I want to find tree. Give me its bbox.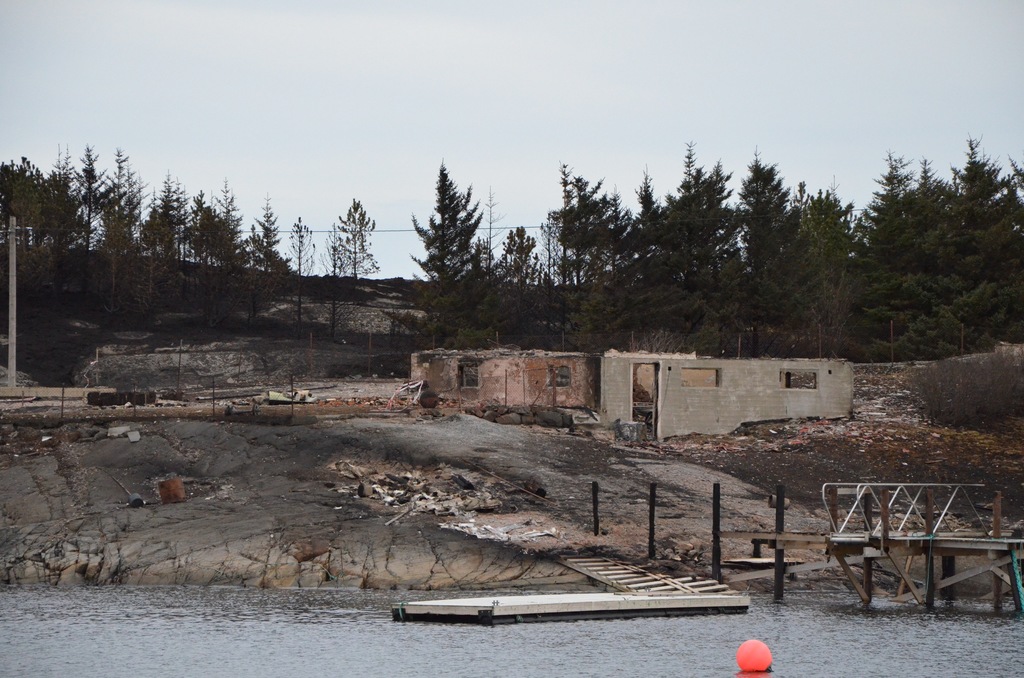
detection(254, 184, 295, 302).
